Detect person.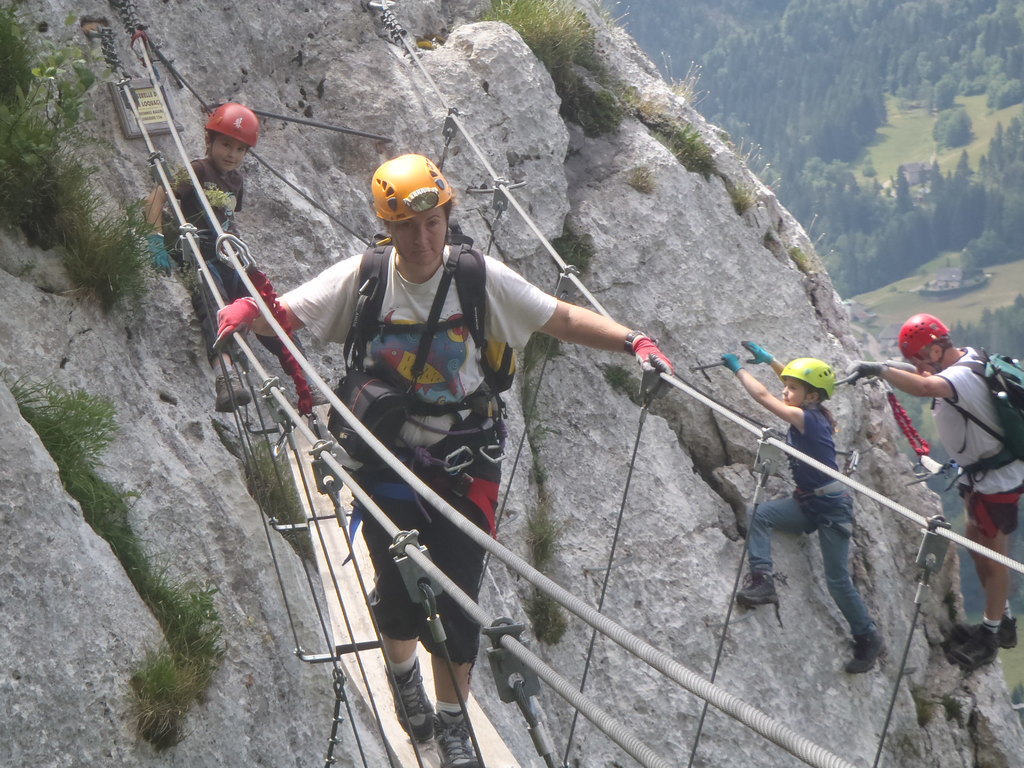
Detected at locate(751, 331, 887, 680).
